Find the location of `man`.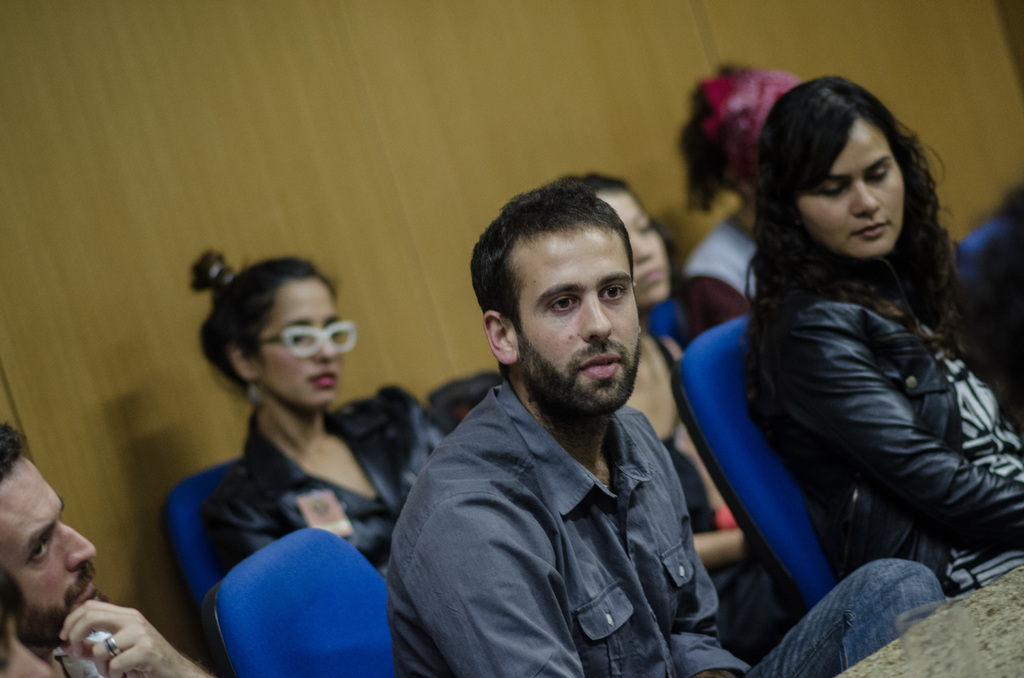
Location: 375 181 949 677.
